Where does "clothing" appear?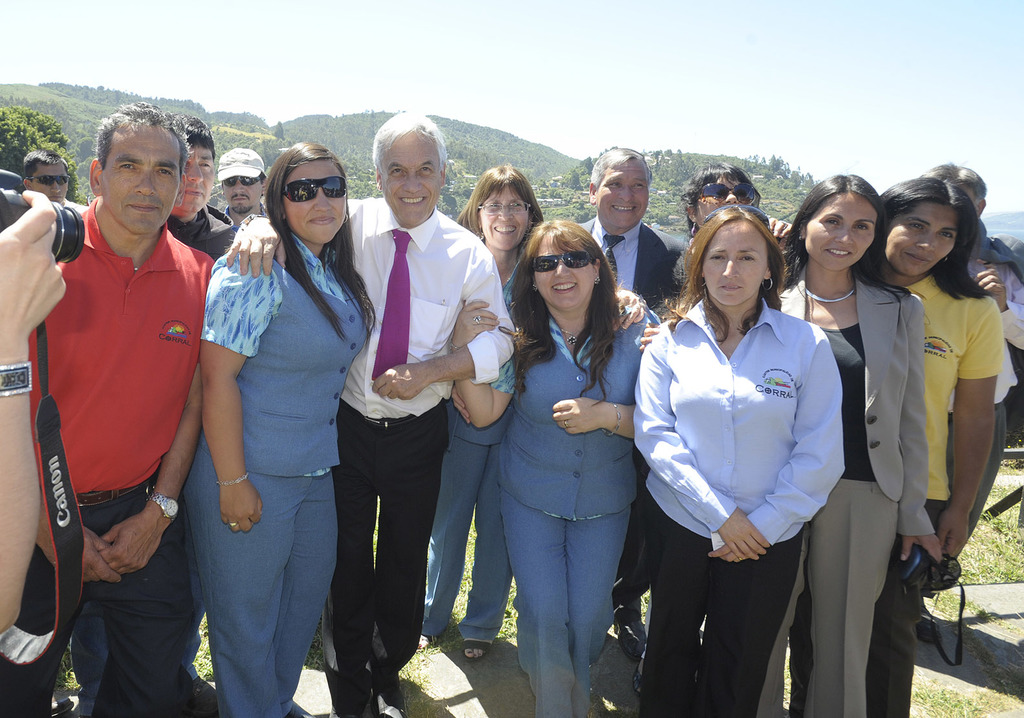
Appears at 635 496 801 717.
